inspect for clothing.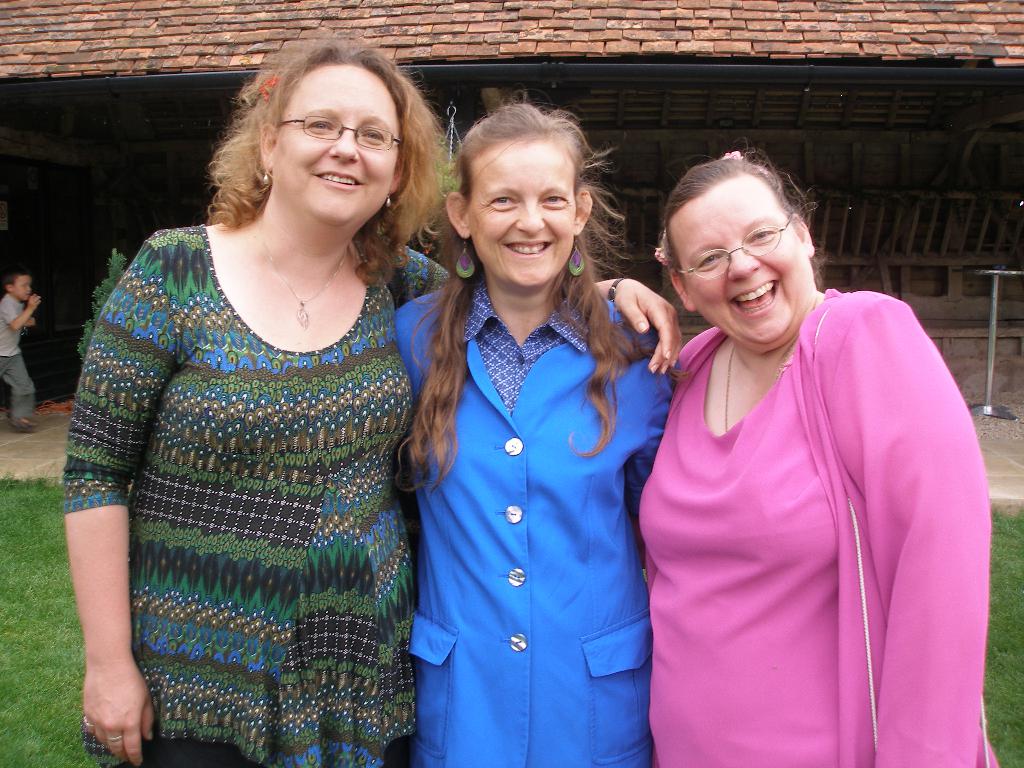
Inspection: l=60, t=138, r=435, b=742.
